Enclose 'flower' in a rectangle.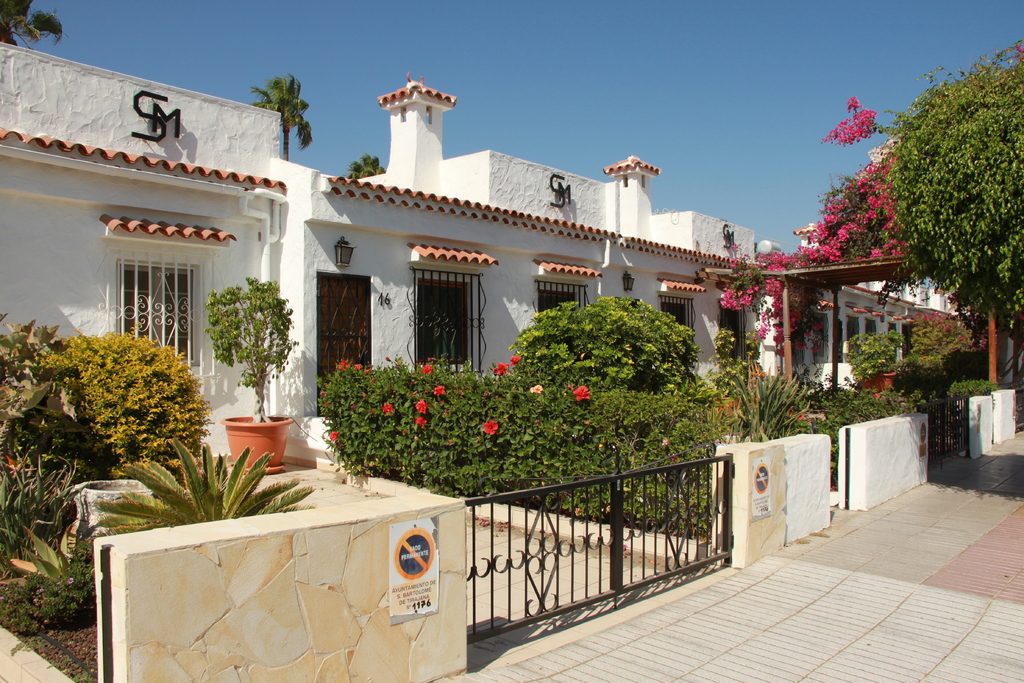
bbox(495, 360, 506, 374).
